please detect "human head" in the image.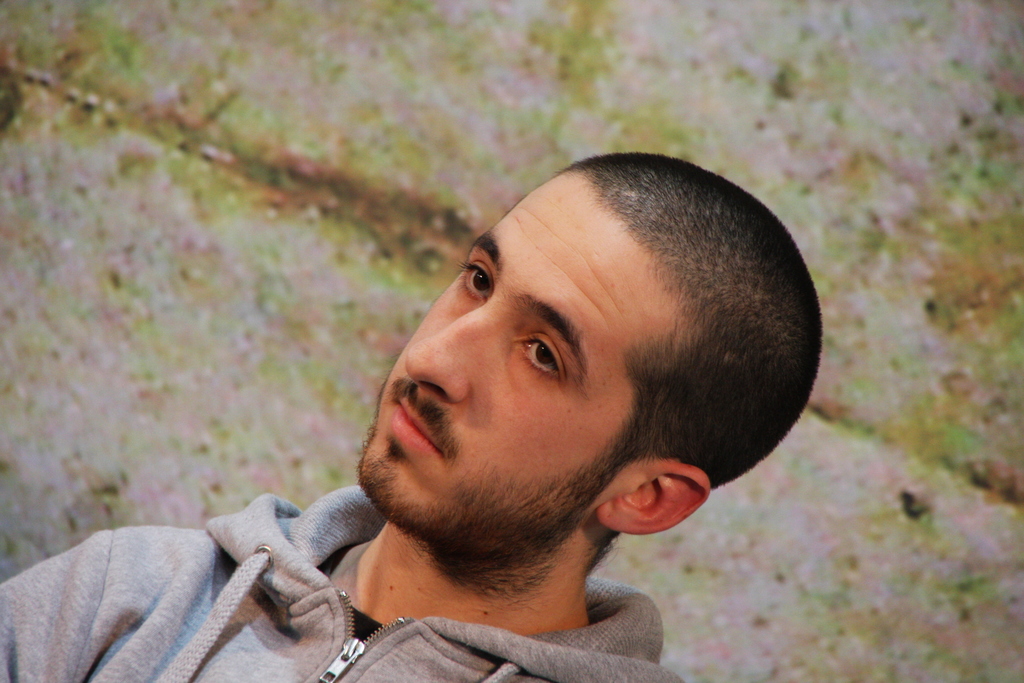
335/205/792/594.
